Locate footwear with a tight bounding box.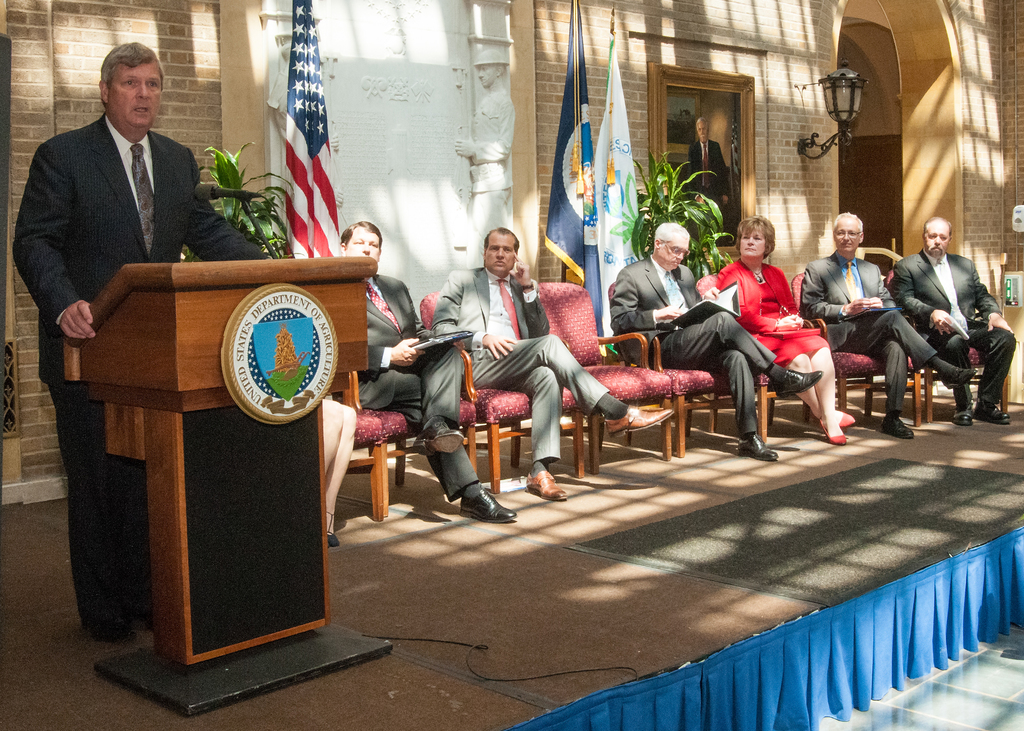
x1=737 y1=433 x2=778 y2=462.
